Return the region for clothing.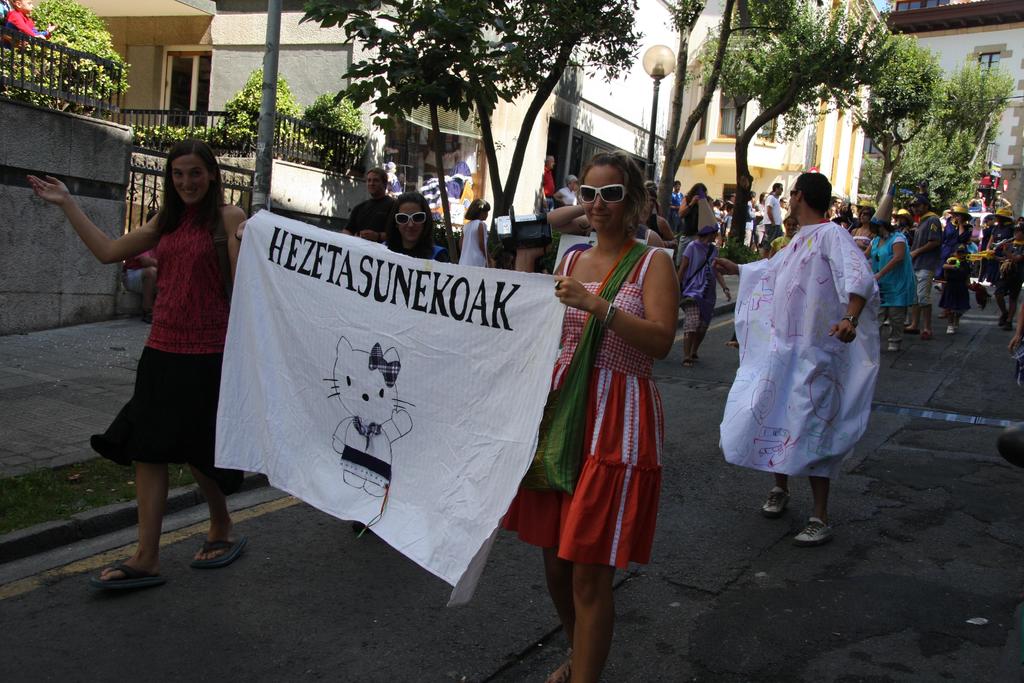
crop(540, 167, 554, 194).
